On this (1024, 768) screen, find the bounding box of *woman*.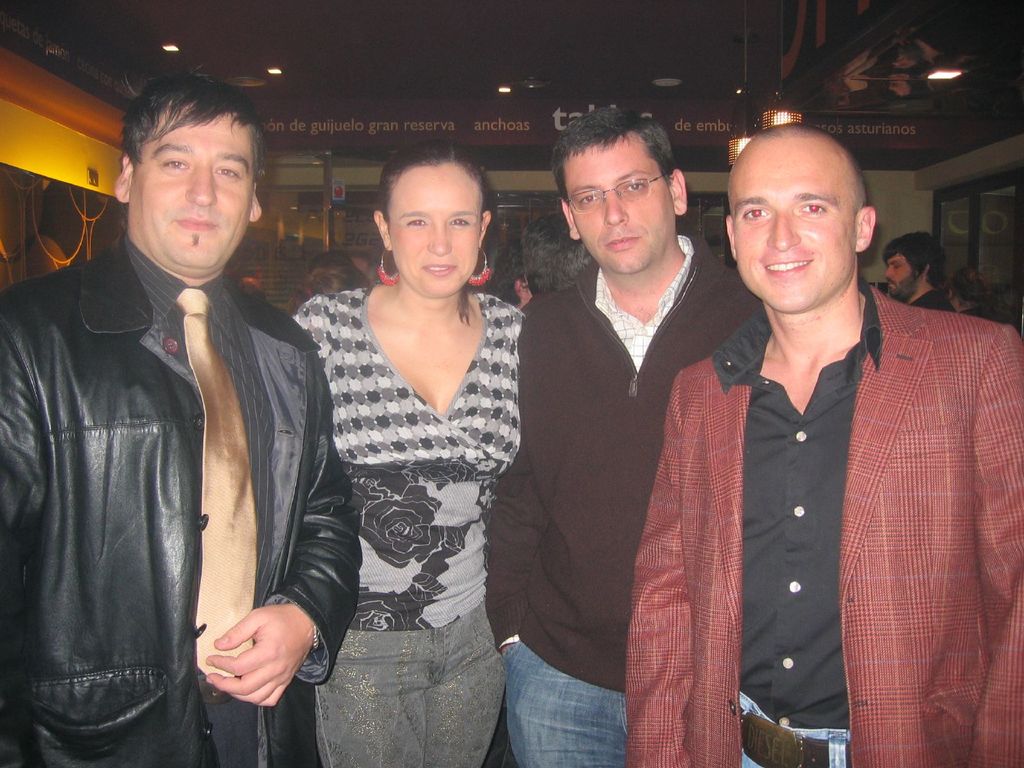
Bounding box: <region>943, 266, 995, 320</region>.
